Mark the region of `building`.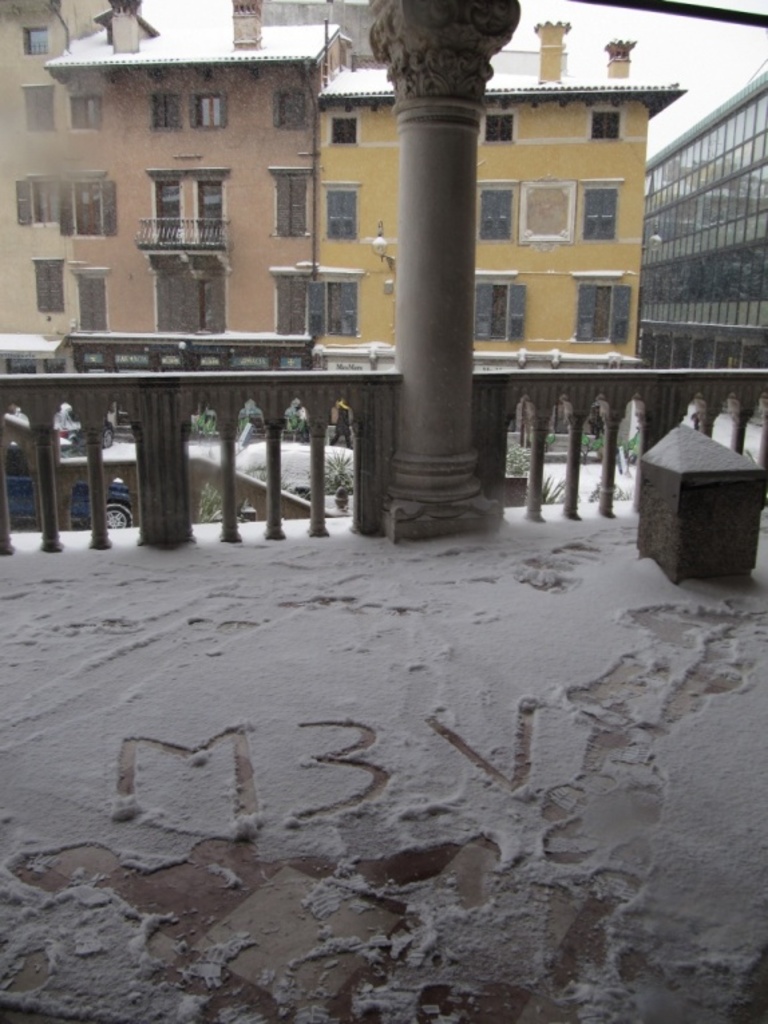
Region: (37, 0, 348, 365).
